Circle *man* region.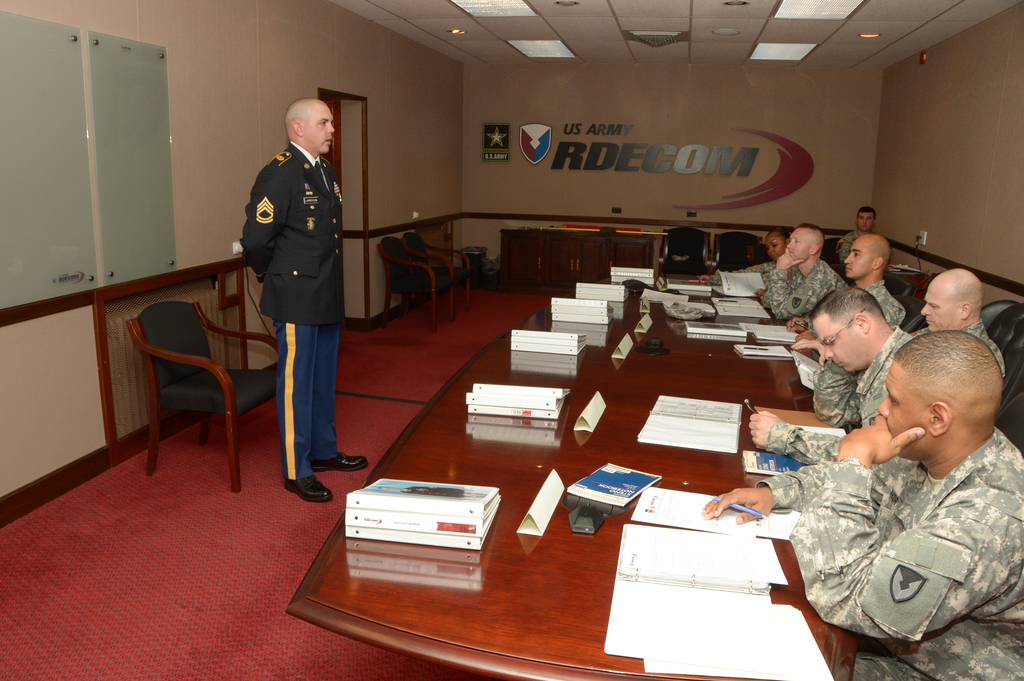
Region: l=701, t=330, r=1023, b=680.
